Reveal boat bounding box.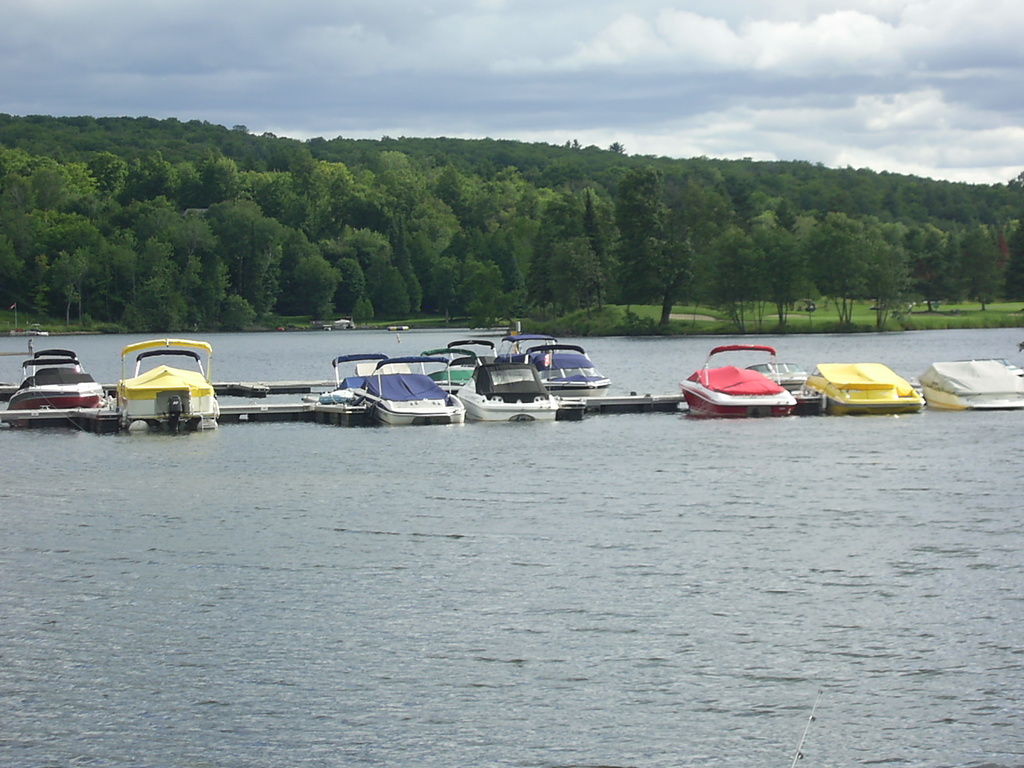
Revealed: <box>385,324,408,332</box>.
